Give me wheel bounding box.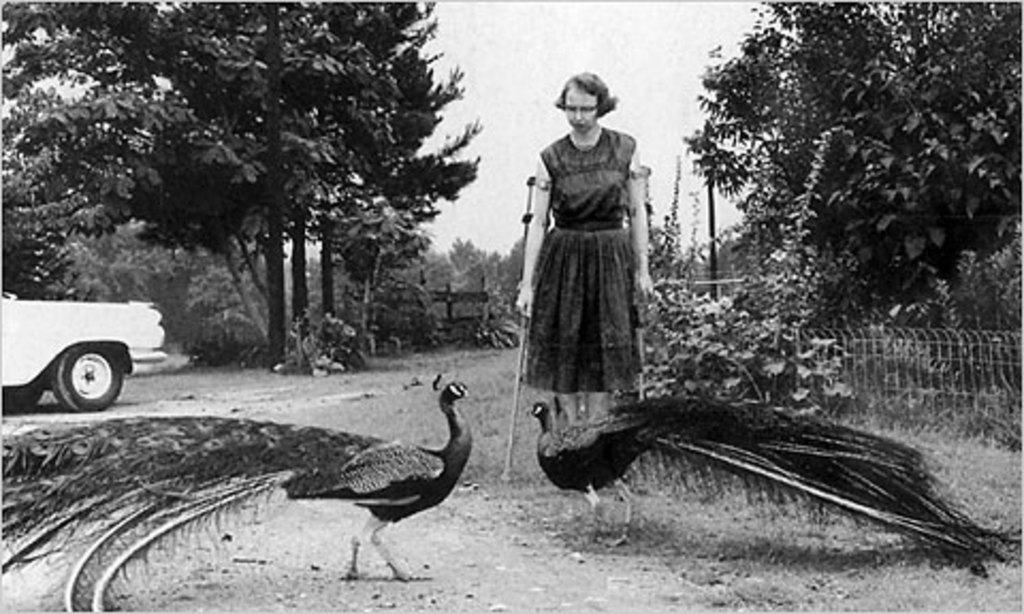
28,343,117,409.
